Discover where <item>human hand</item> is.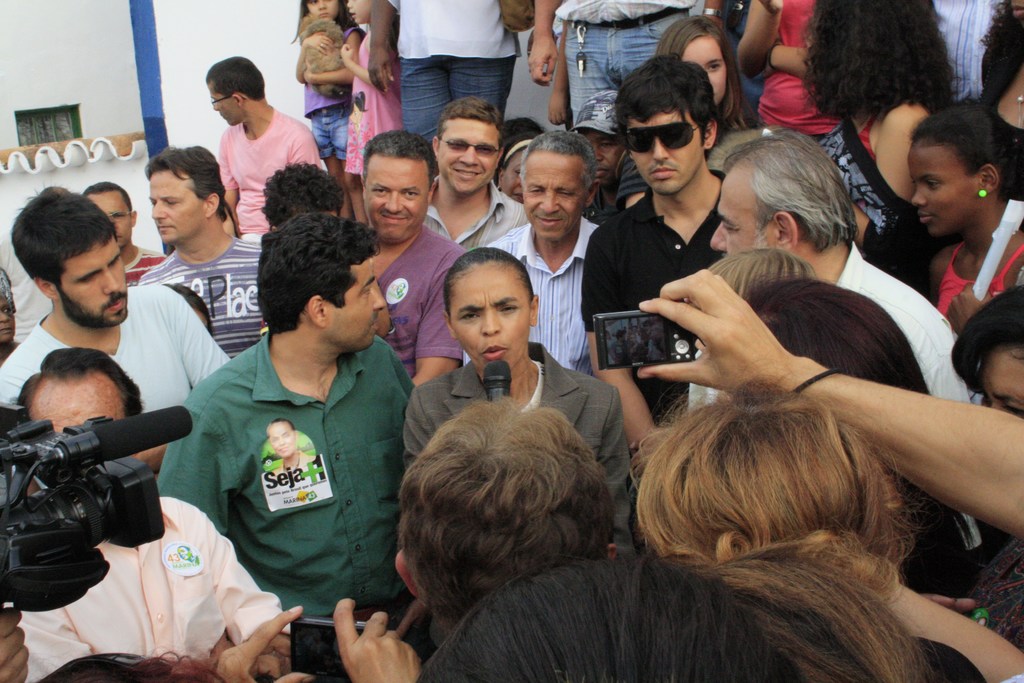
Discovered at box=[548, 92, 570, 128].
